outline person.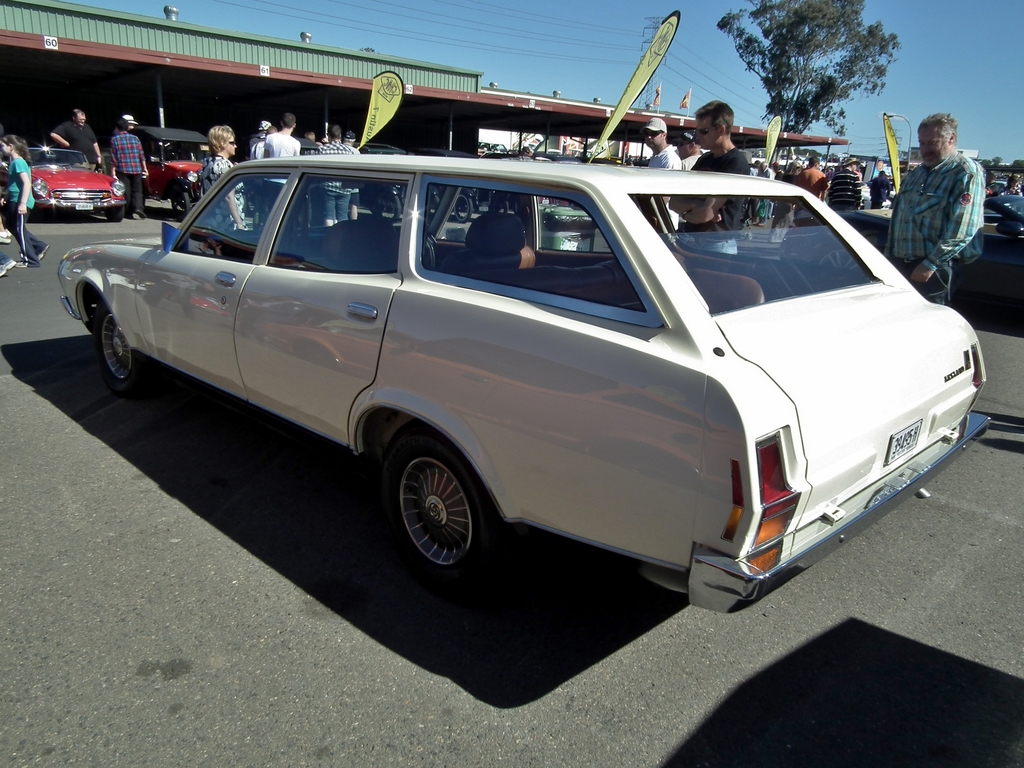
Outline: pyautogui.locateOnScreen(3, 135, 48, 265).
